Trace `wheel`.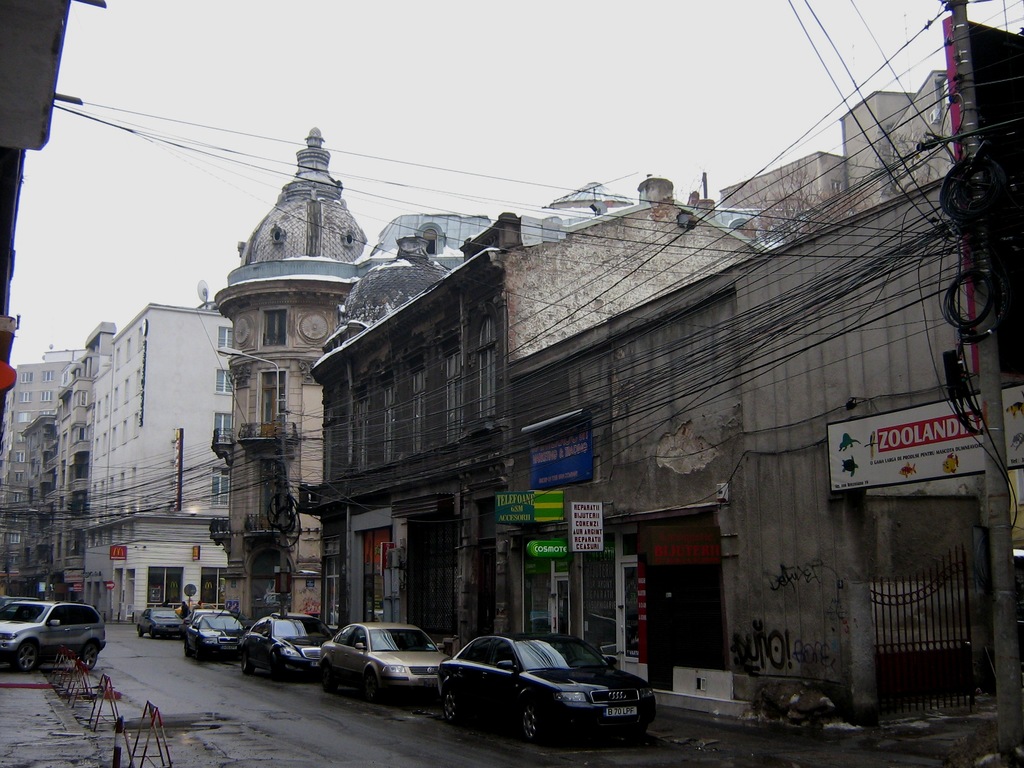
Traced to locate(365, 671, 380, 700).
